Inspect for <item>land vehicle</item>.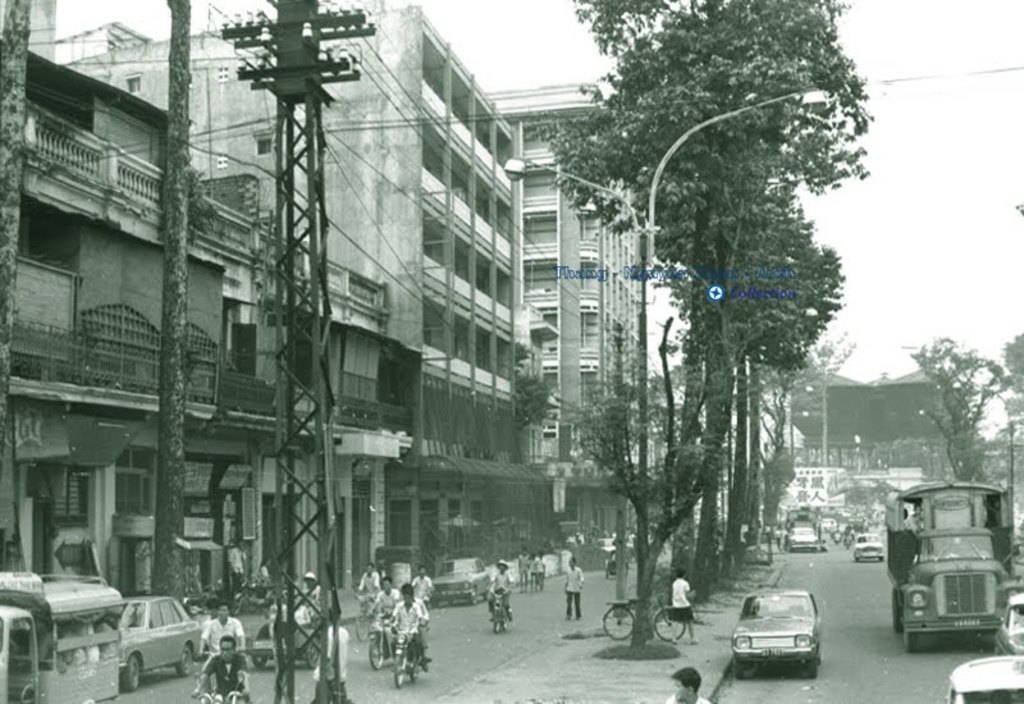
Inspection: bbox=[824, 521, 836, 527].
